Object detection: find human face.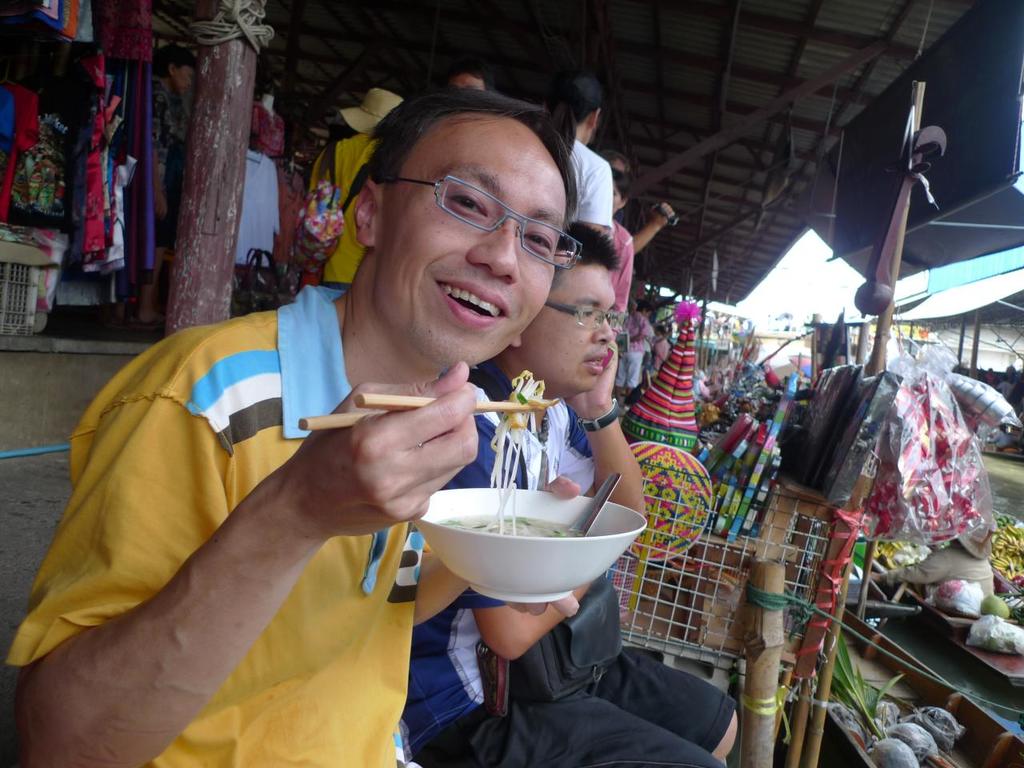
<bbox>374, 124, 570, 370</bbox>.
